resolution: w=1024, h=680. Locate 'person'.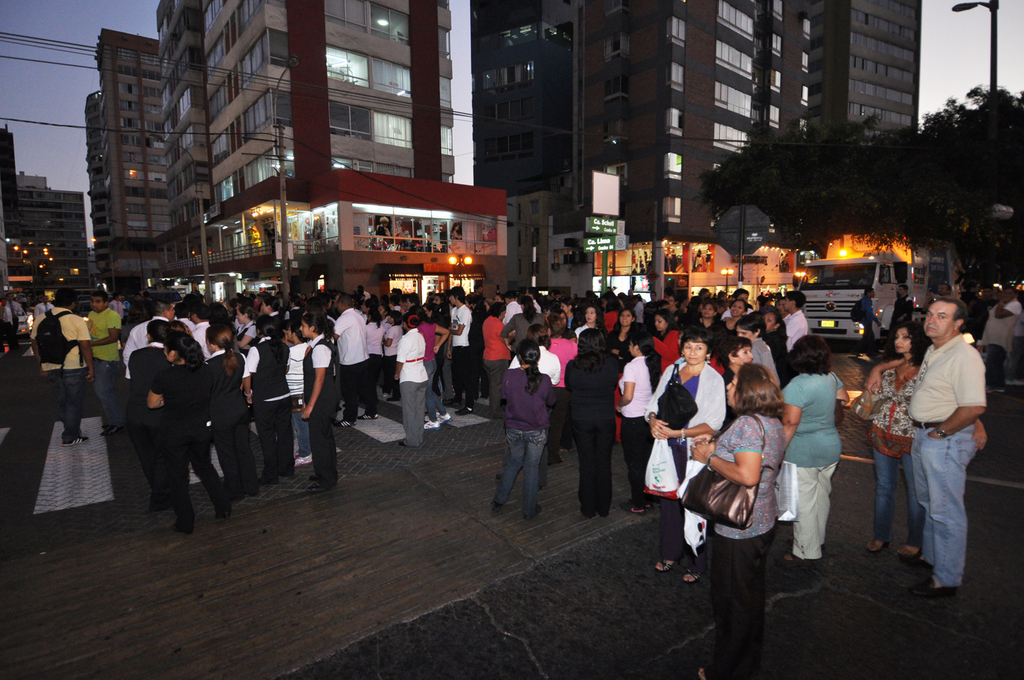
rect(909, 297, 989, 595).
